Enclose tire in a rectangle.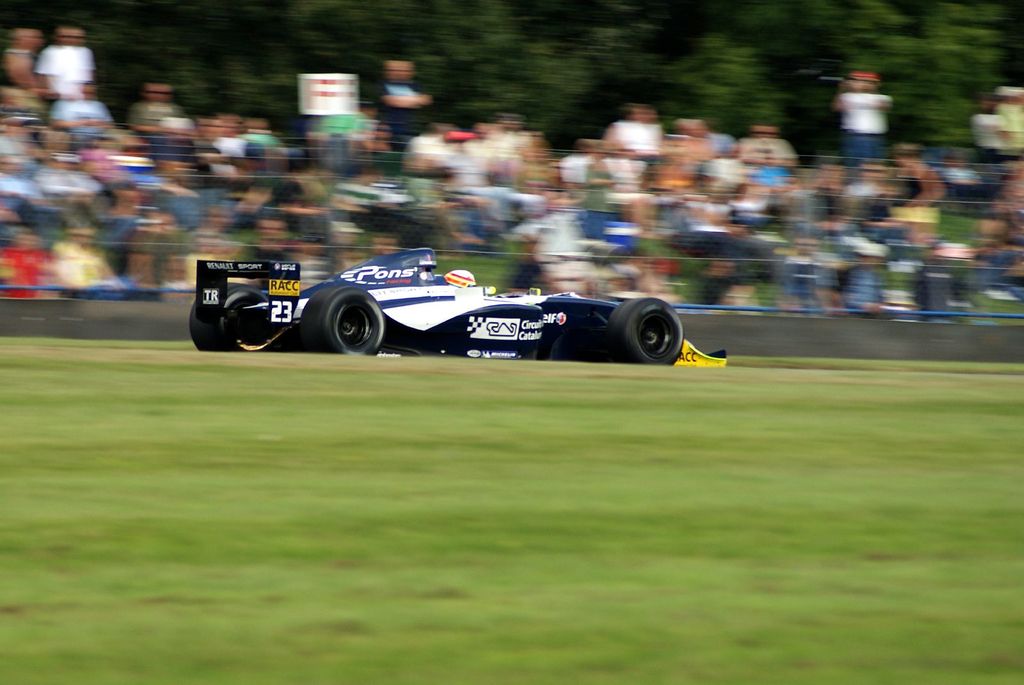
(605, 296, 683, 365).
